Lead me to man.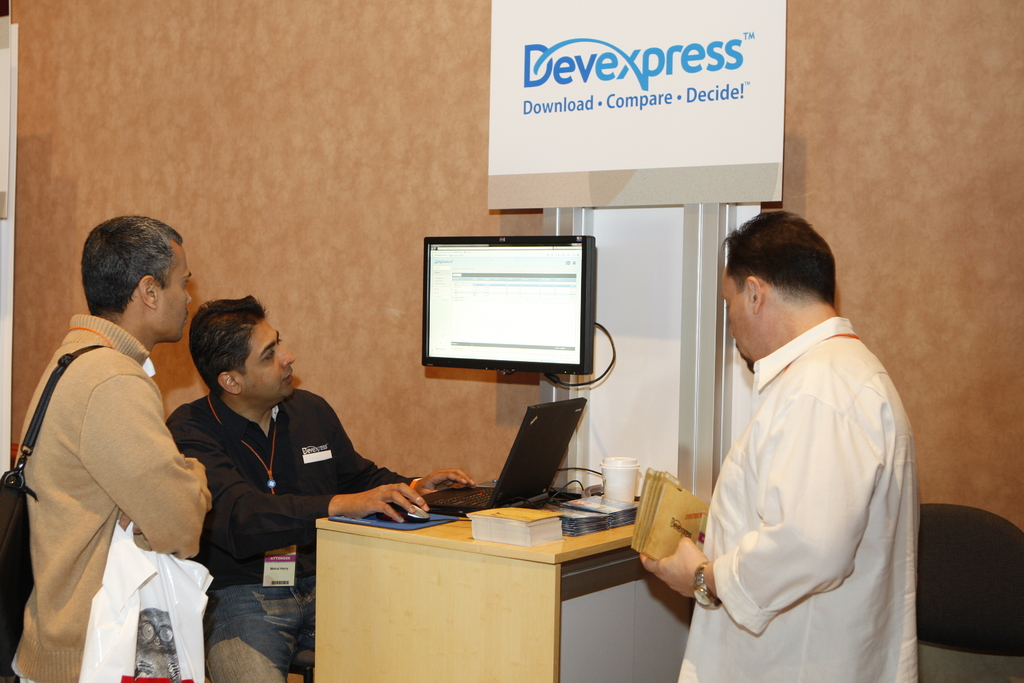
Lead to select_region(636, 207, 922, 682).
